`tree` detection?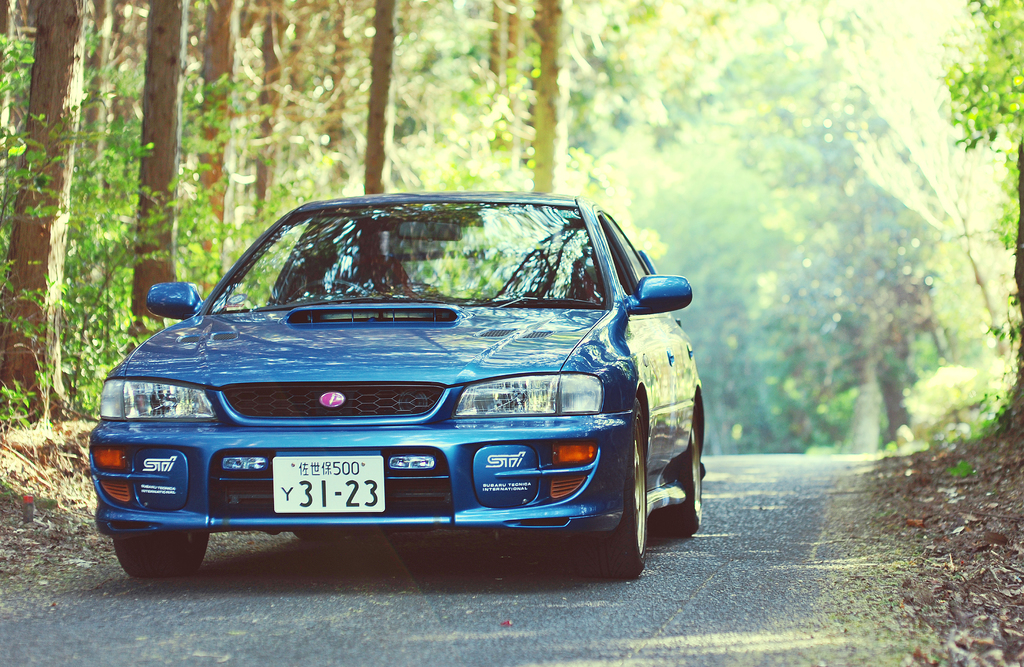
pyautogui.locateOnScreen(530, 0, 559, 194)
